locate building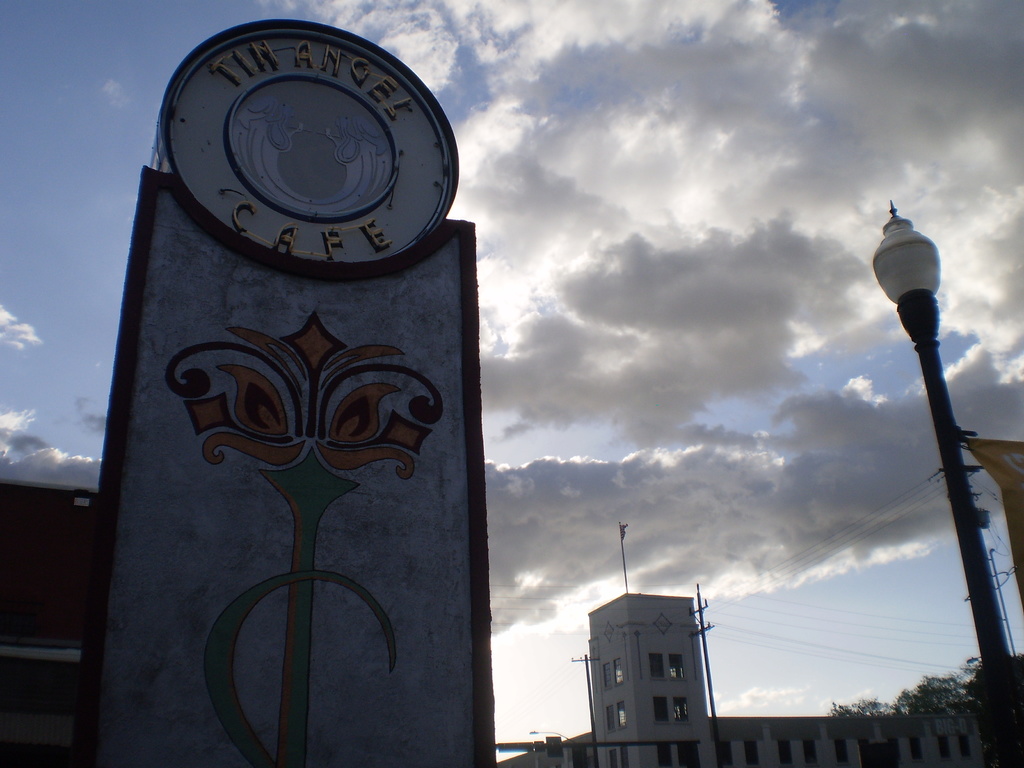
[499, 591, 981, 767]
